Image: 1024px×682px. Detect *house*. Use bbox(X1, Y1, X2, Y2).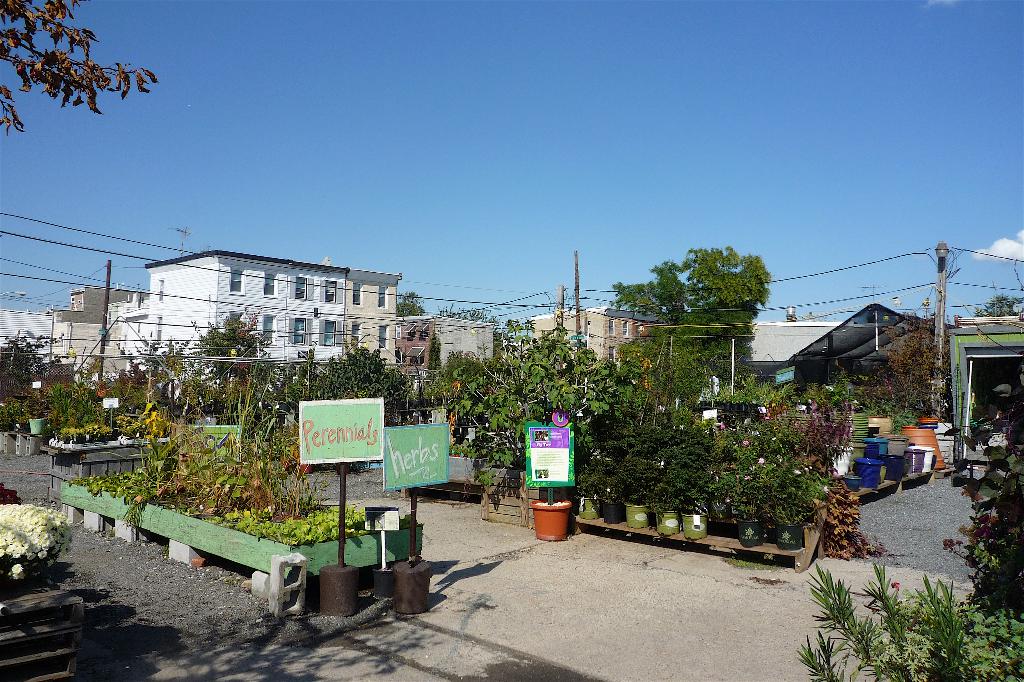
bbox(396, 310, 503, 386).
